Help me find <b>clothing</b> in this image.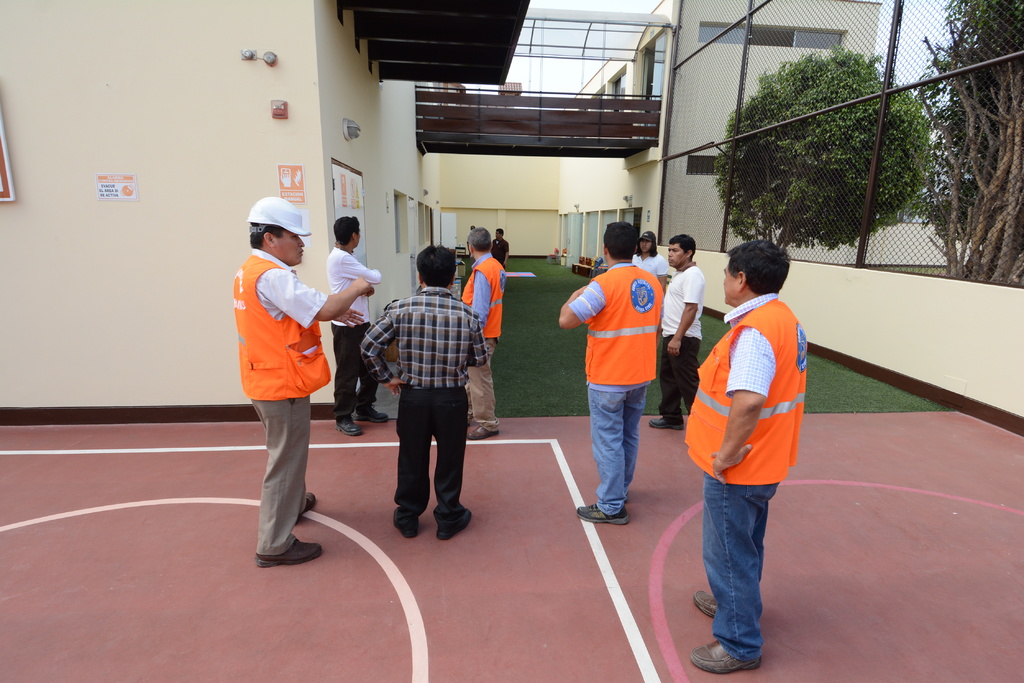
Found it: 684, 289, 806, 660.
